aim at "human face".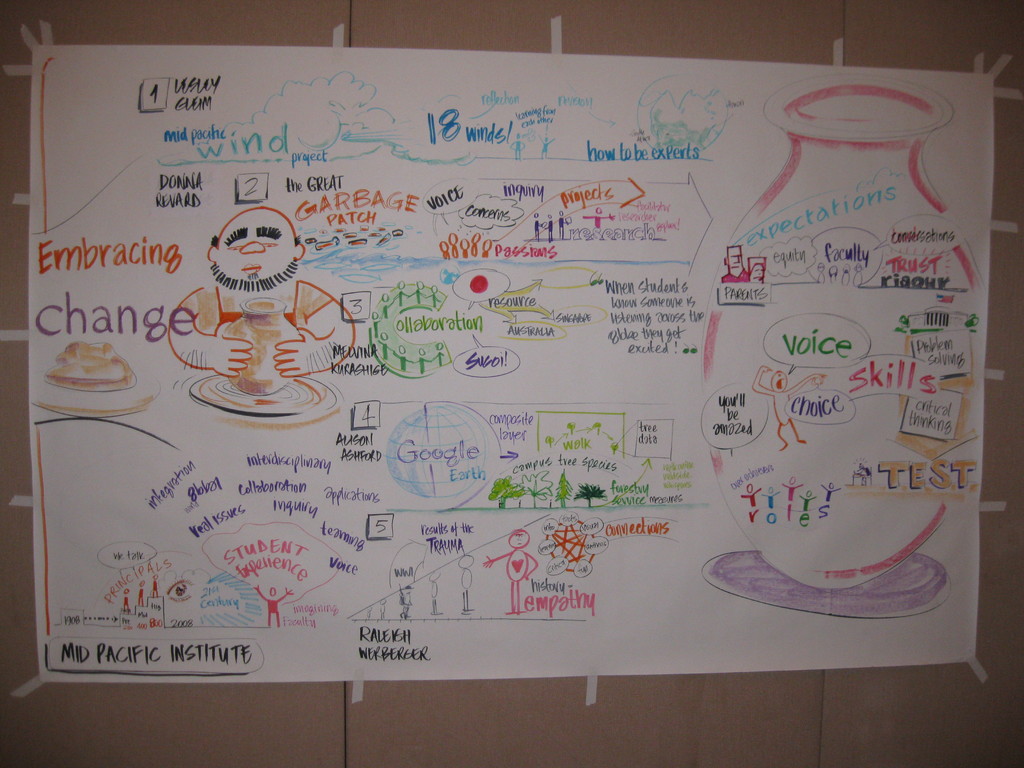
Aimed at {"x1": 509, "y1": 531, "x2": 528, "y2": 552}.
